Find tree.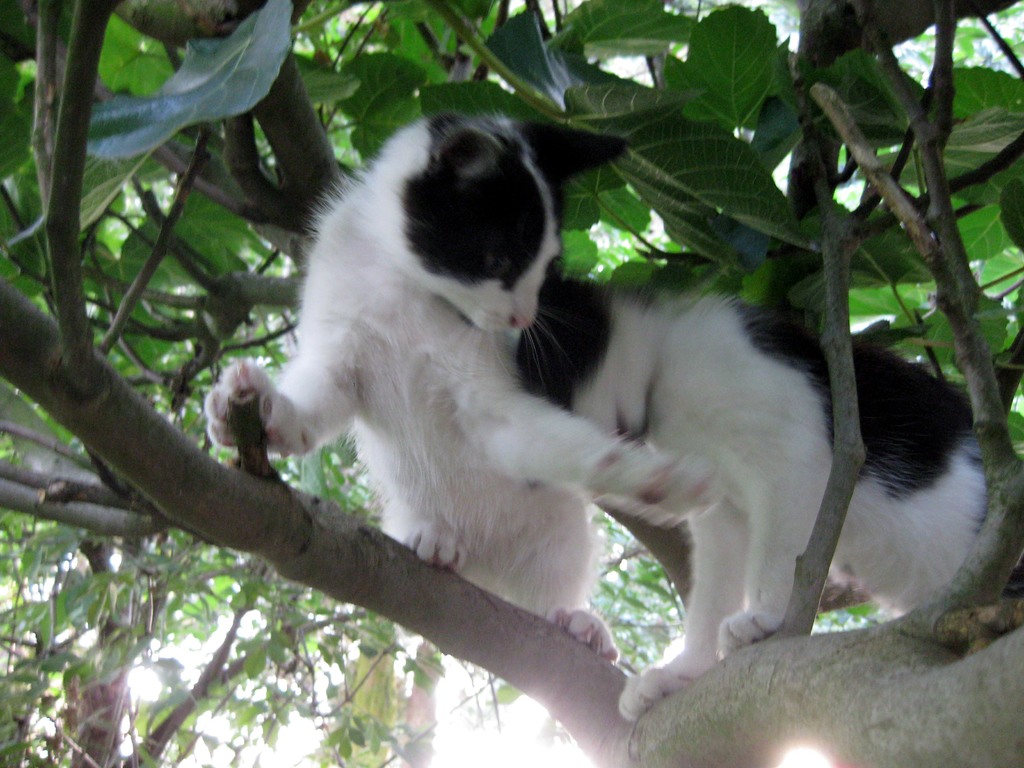
[0,0,1023,767].
